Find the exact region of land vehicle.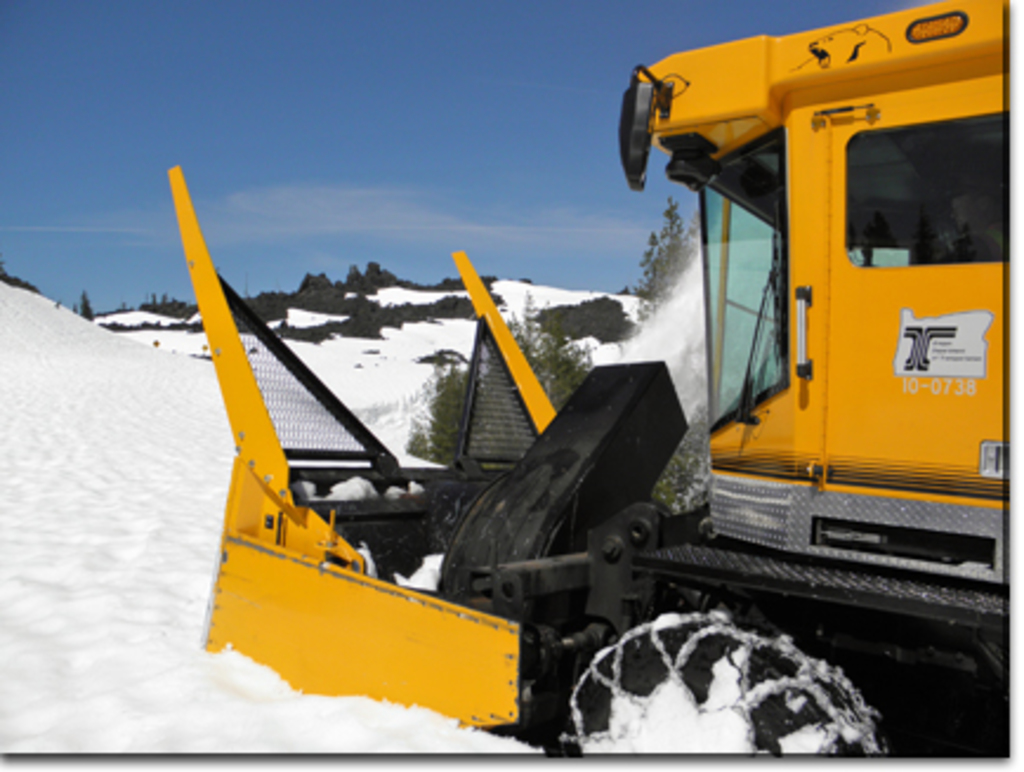
Exact region: 175, 38, 989, 715.
